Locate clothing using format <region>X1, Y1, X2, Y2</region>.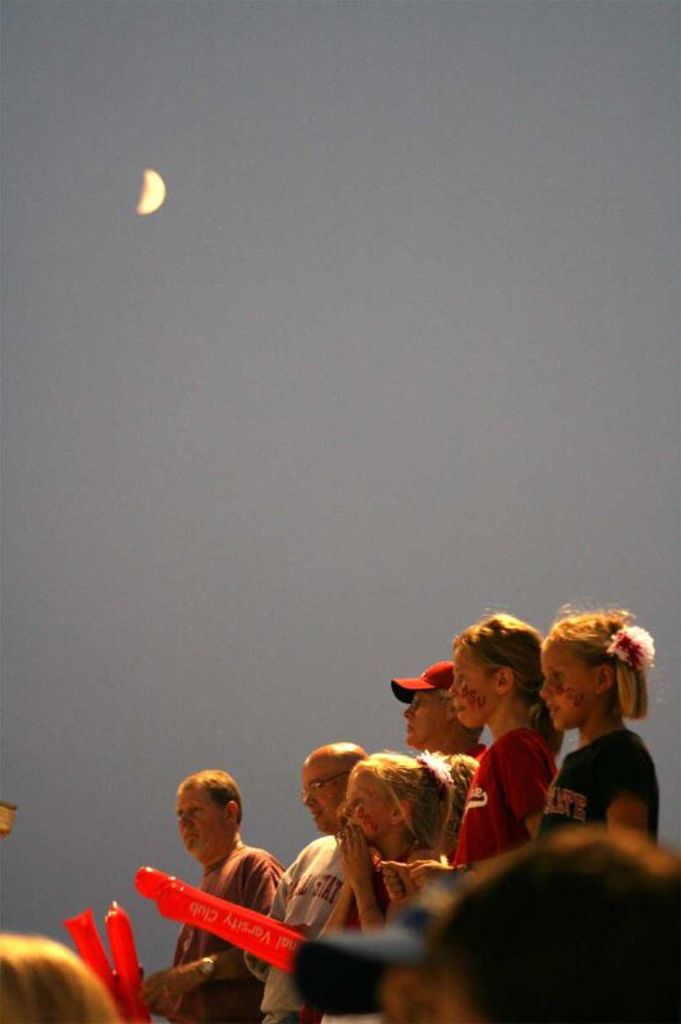
<region>454, 719, 568, 870</region>.
